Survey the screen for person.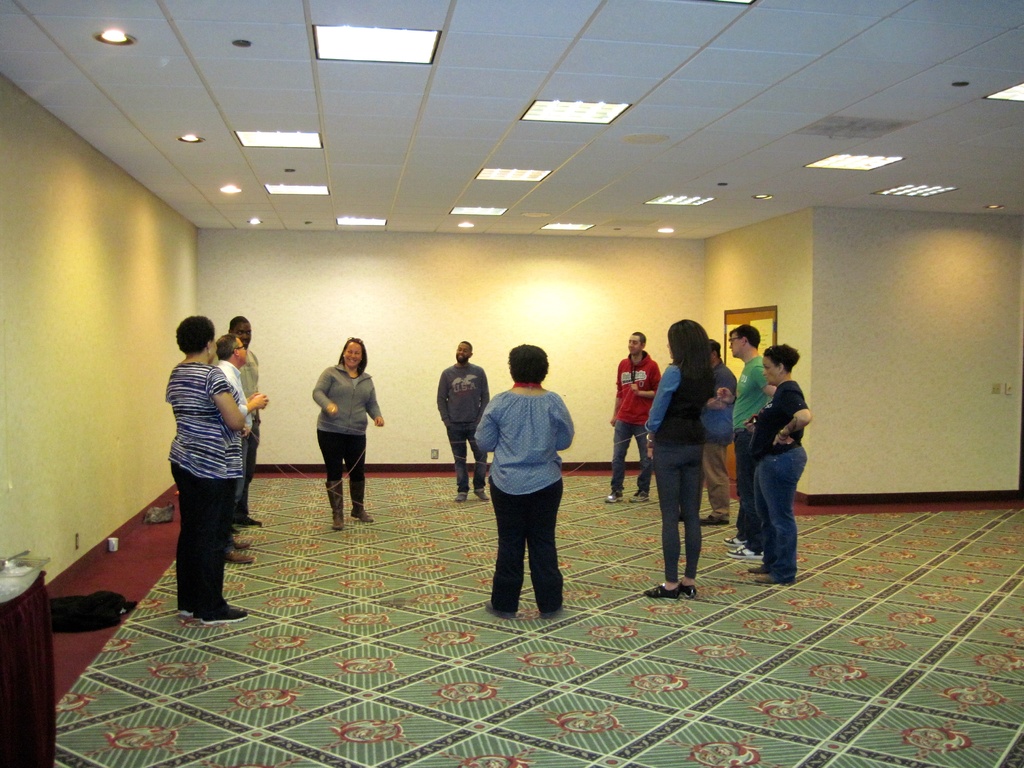
Survey found: {"left": 639, "top": 316, "right": 716, "bottom": 601}.
